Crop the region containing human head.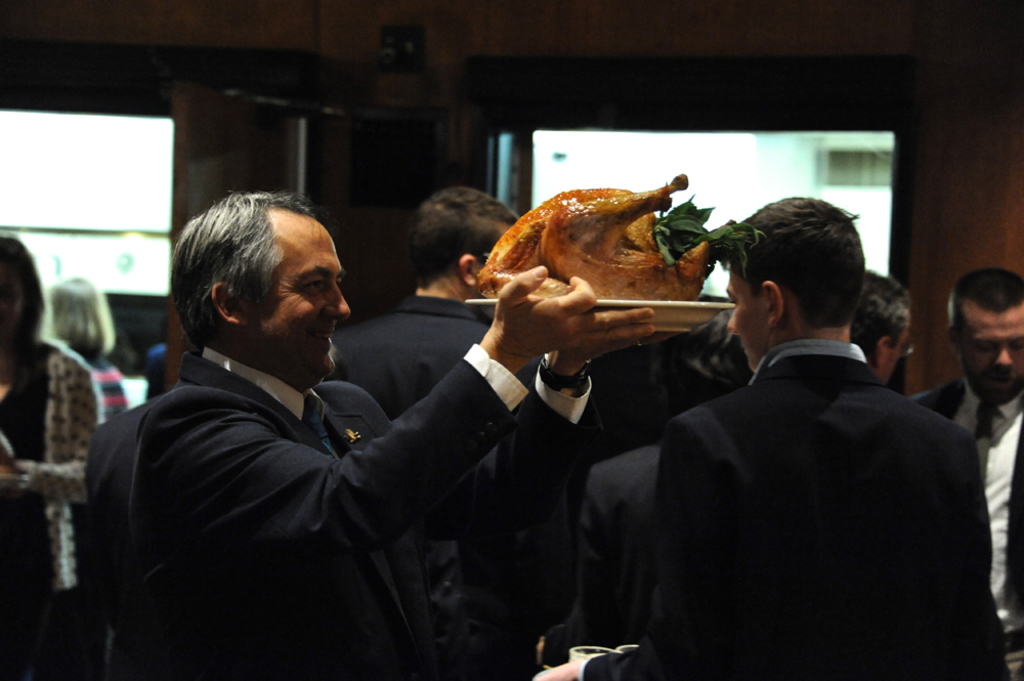
Crop region: select_region(0, 235, 45, 345).
